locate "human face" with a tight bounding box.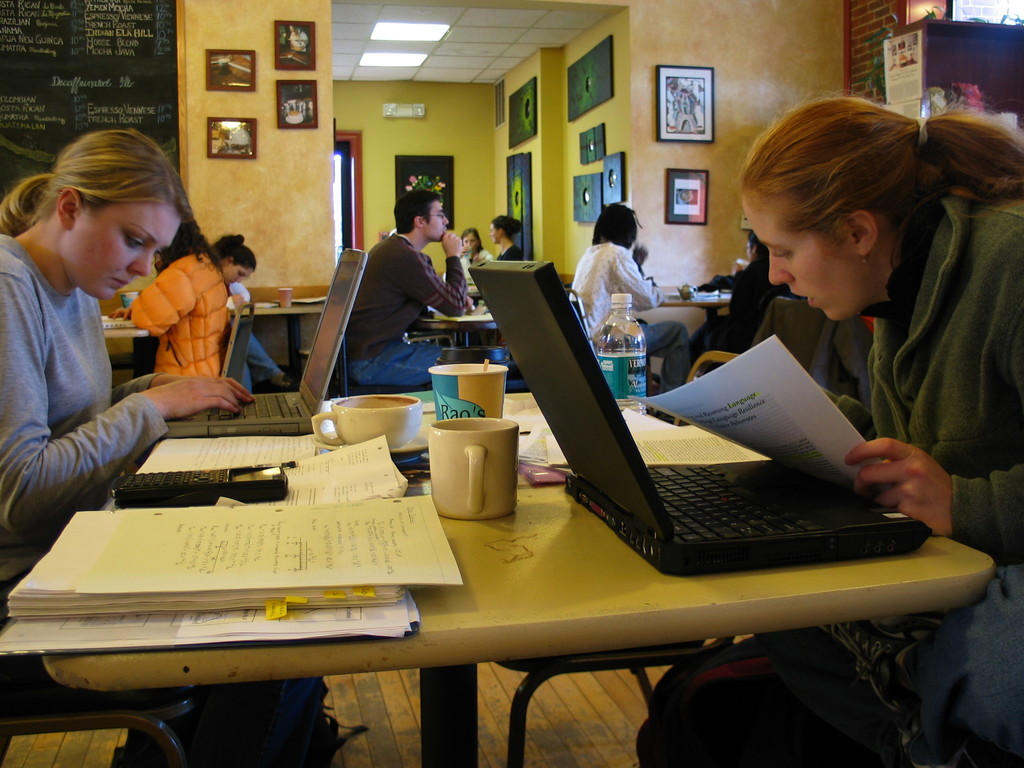
select_region(465, 230, 477, 247).
